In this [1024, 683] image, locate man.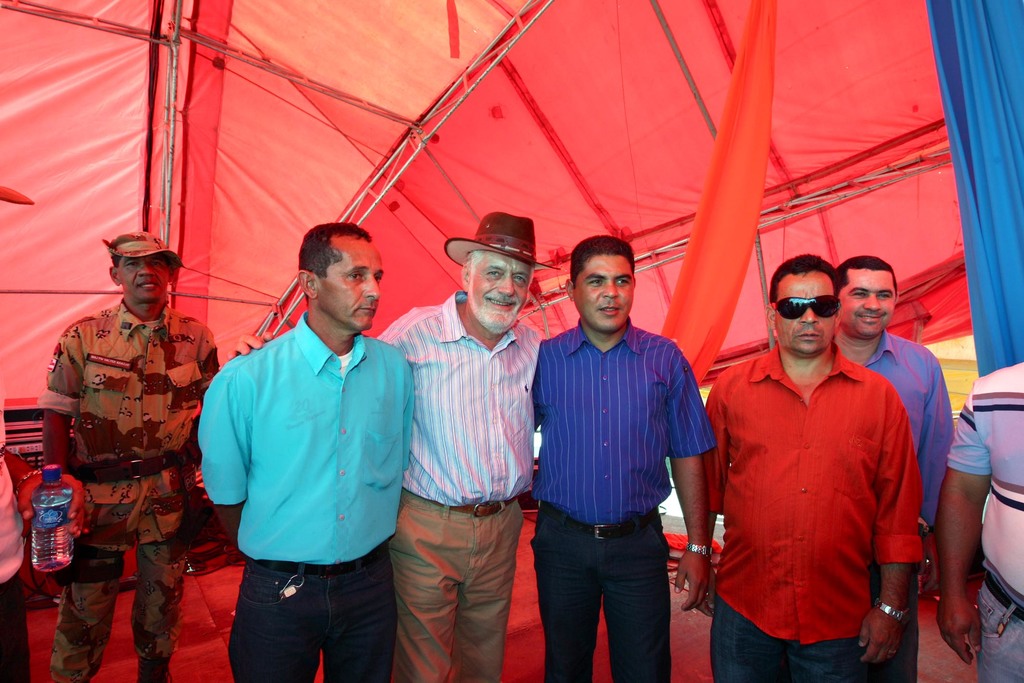
Bounding box: bbox(39, 227, 220, 682).
